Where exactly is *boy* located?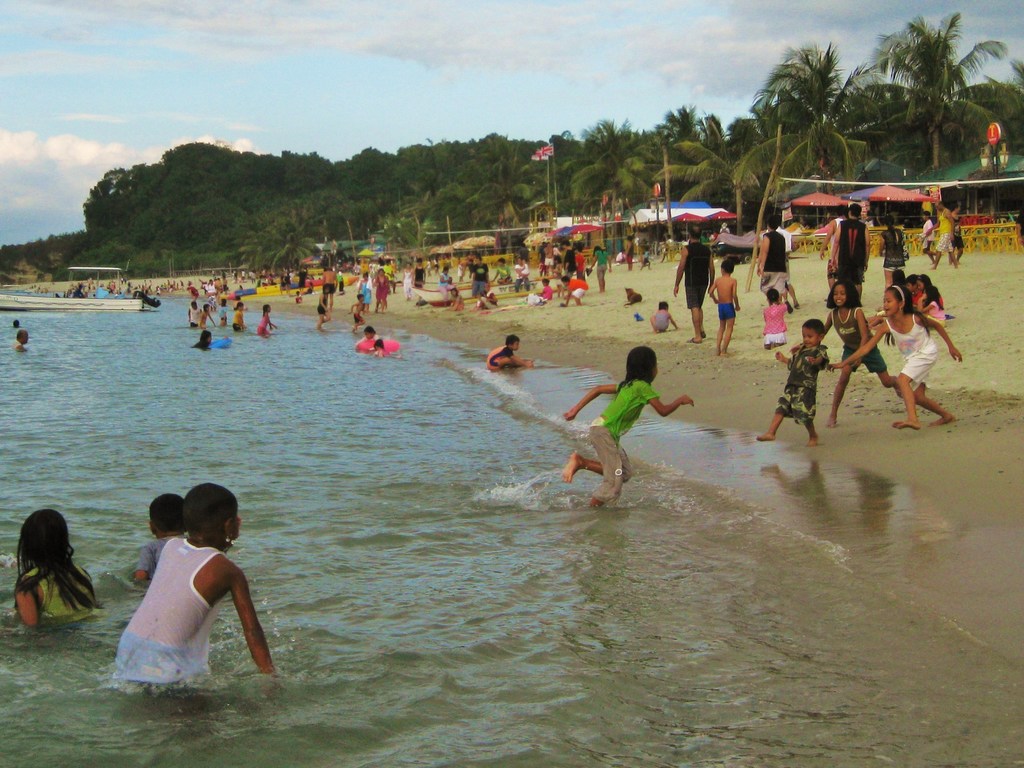
Its bounding box is rect(126, 491, 207, 577).
